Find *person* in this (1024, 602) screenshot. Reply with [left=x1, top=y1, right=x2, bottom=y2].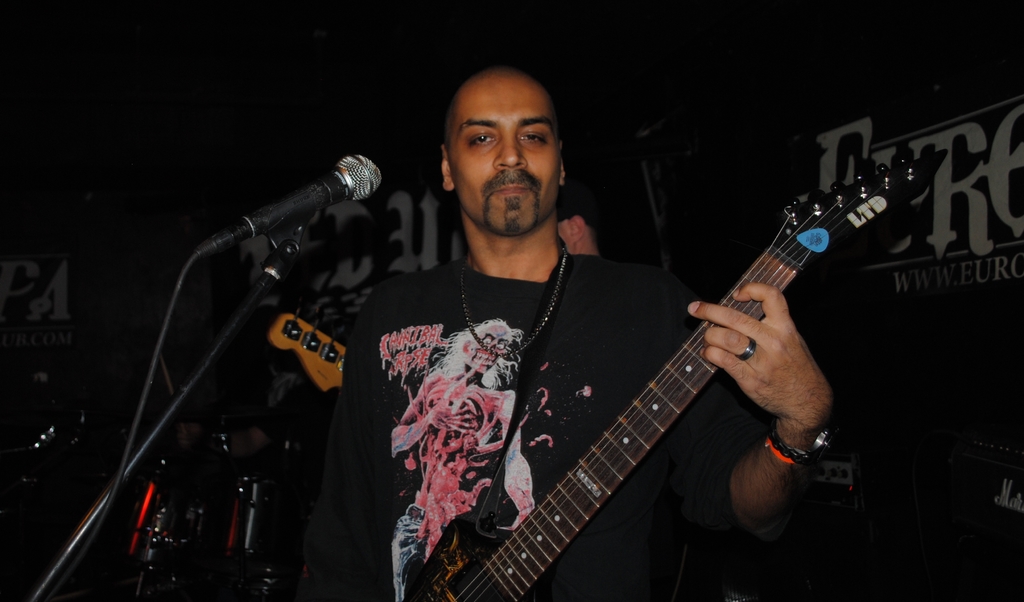
[left=302, top=62, right=864, bottom=596].
